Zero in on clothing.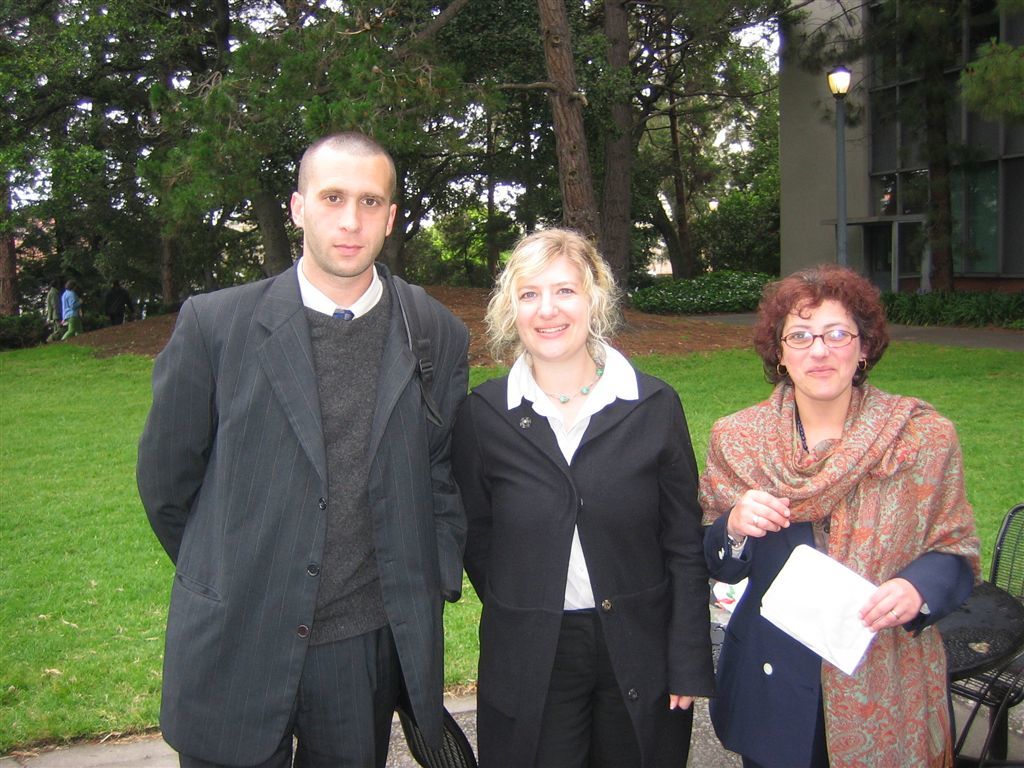
Zeroed in: rect(62, 287, 86, 341).
